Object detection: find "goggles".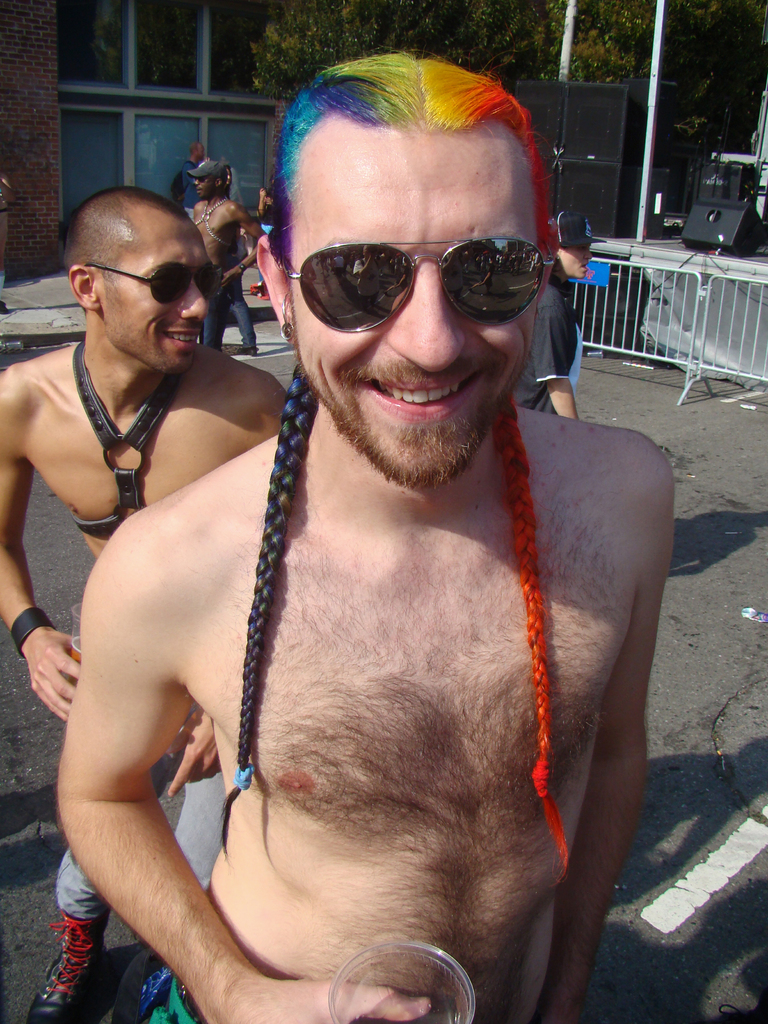
[left=84, top=259, right=233, bottom=305].
